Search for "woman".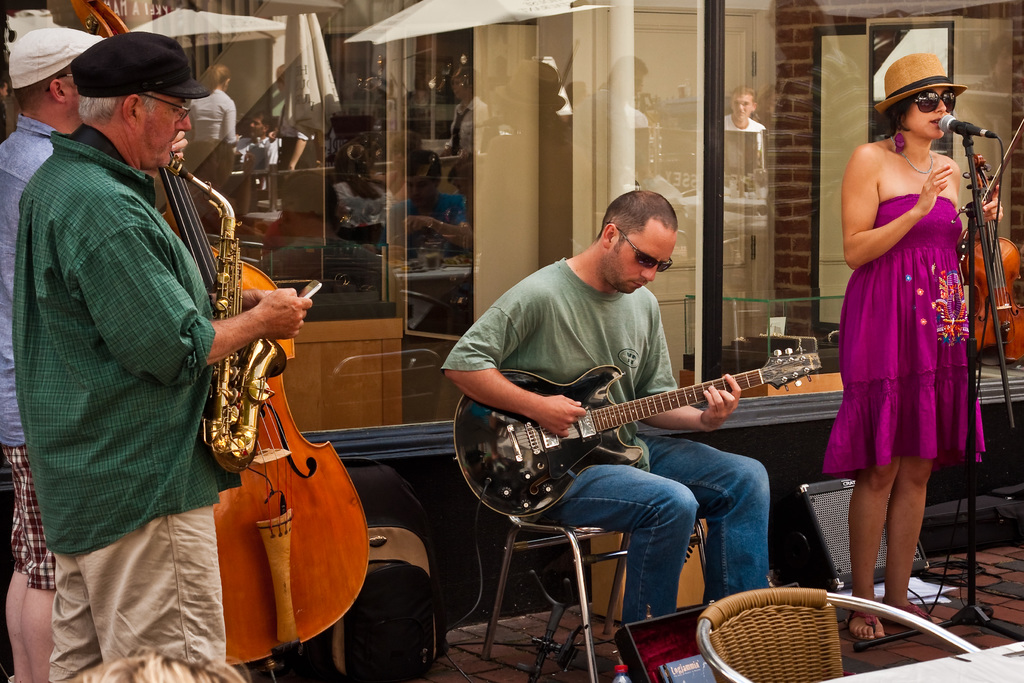
Found at 824, 66, 995, 604.
